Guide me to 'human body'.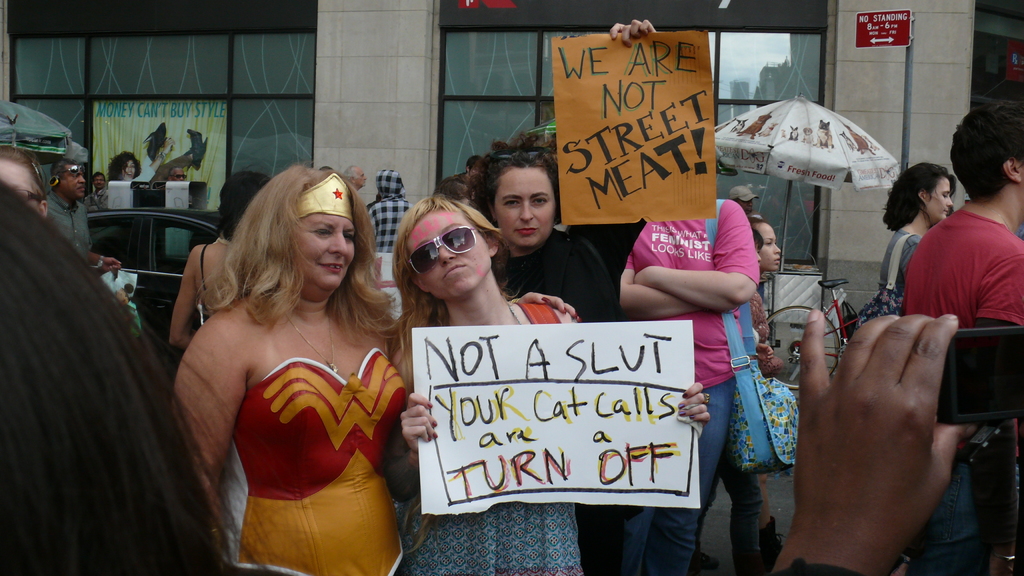
Guidance: x1=870 y1=162 x2=955 y2=323.
